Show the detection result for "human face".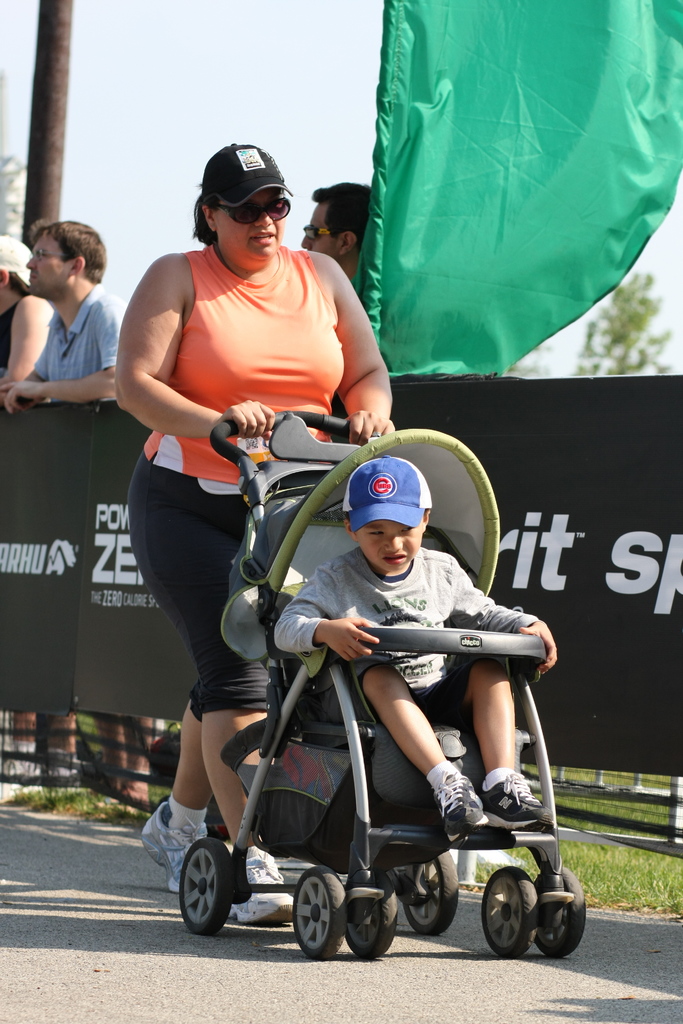
<bbox>358, 516, 421, 574</bbox>.
